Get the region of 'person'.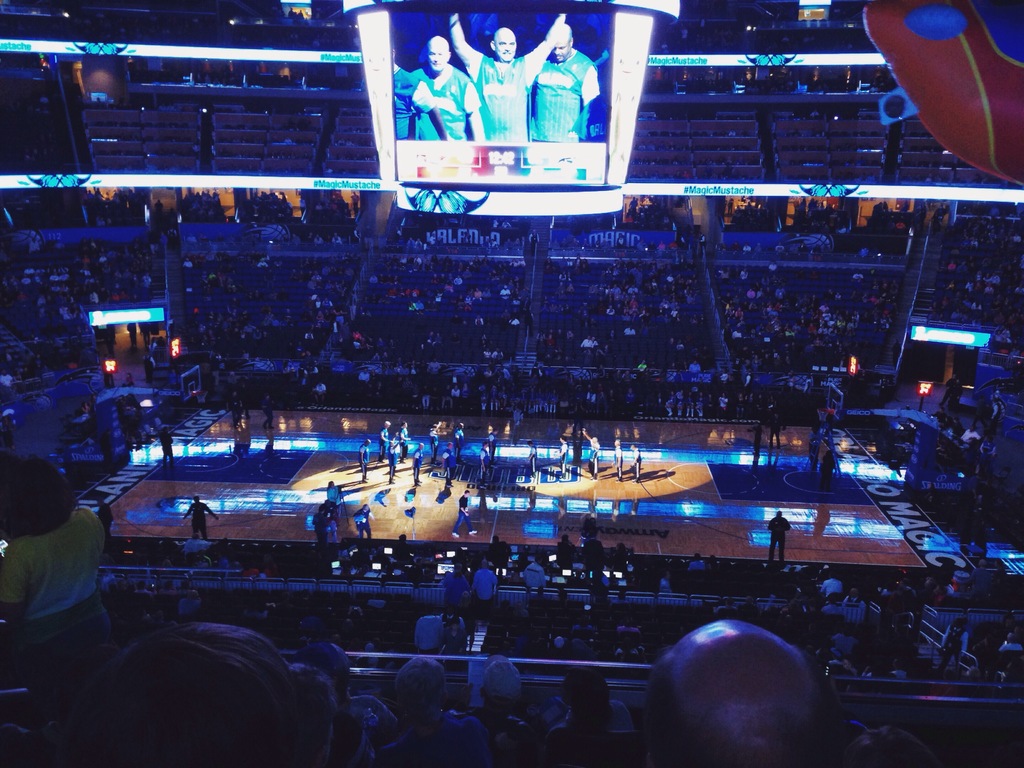
{"x1": 987, "y1": 389, "x2": 1007, "y2": 442}.
